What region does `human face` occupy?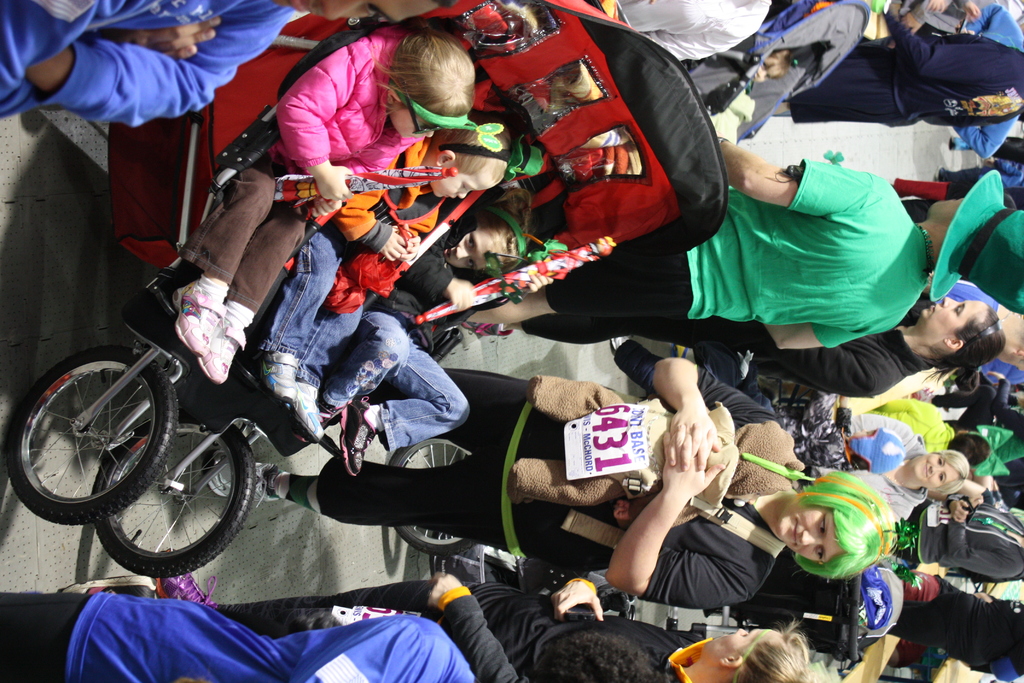
428/163/500/201.
